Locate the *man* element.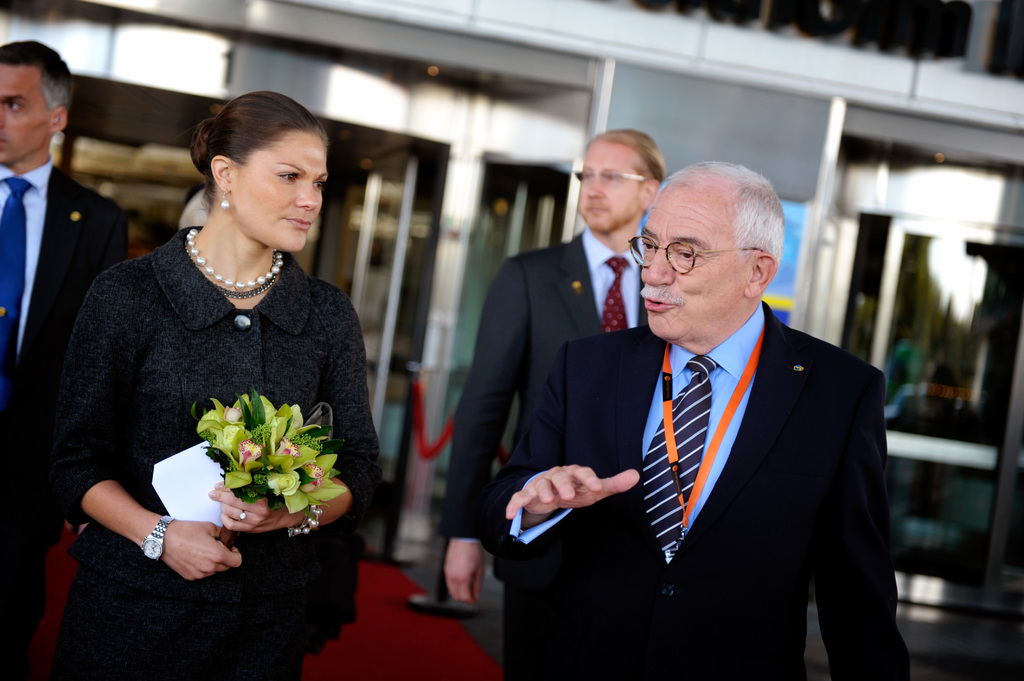
Element bbox: crop(0, 35, 126, 679).
